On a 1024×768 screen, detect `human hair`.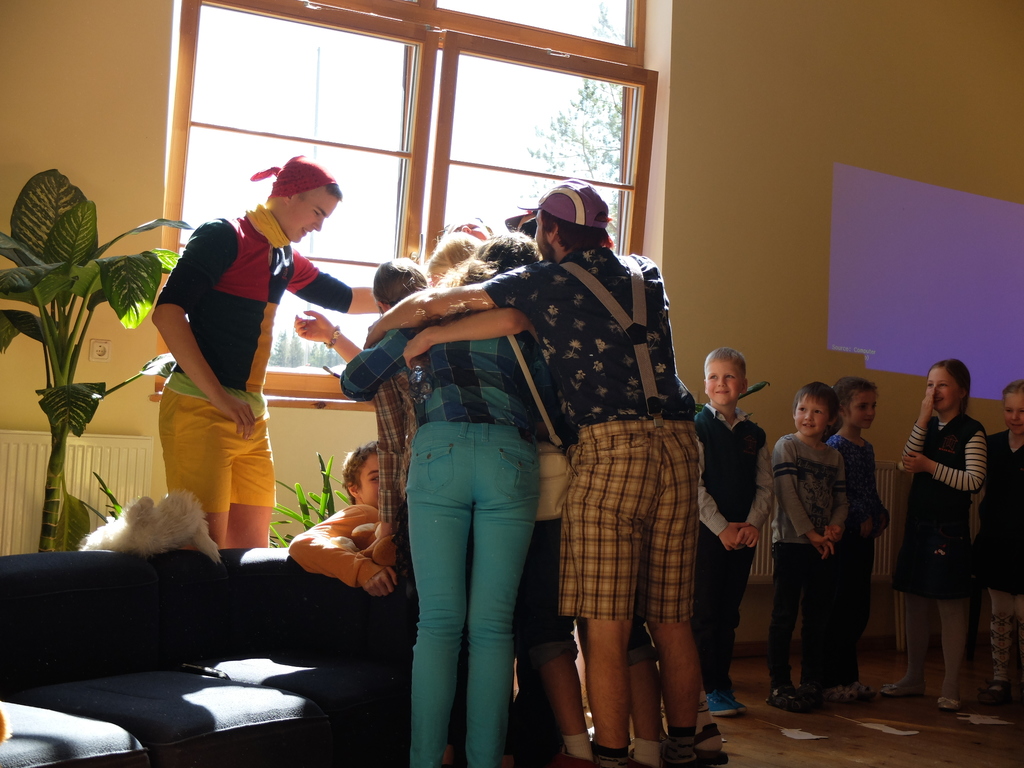
(404,230,498,327).
